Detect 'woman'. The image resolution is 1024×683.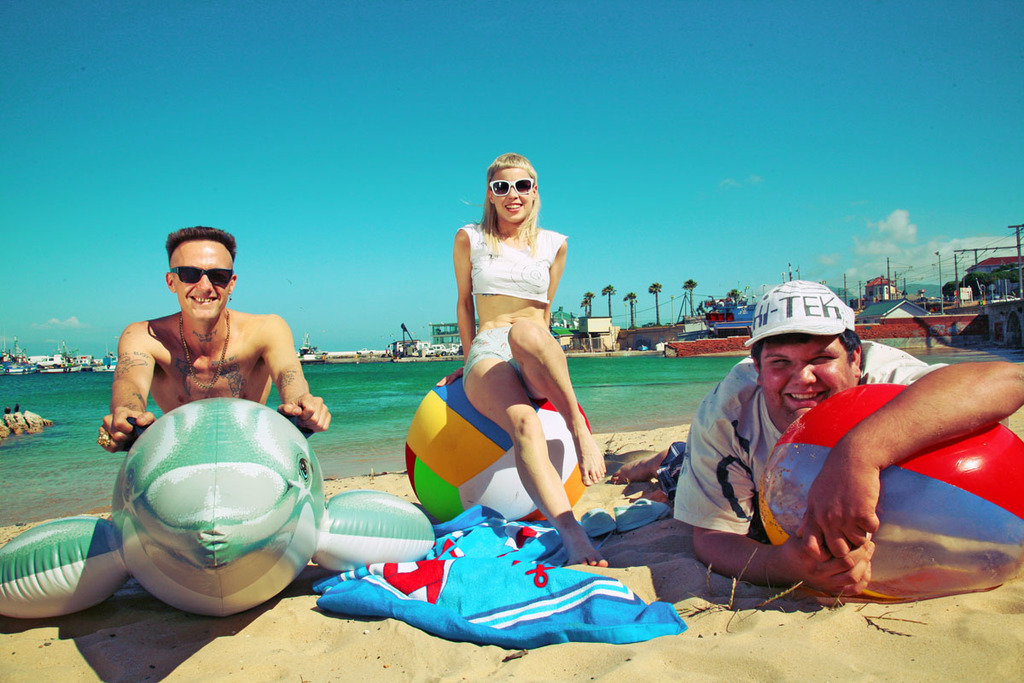
(418, 147, 598, 570).
